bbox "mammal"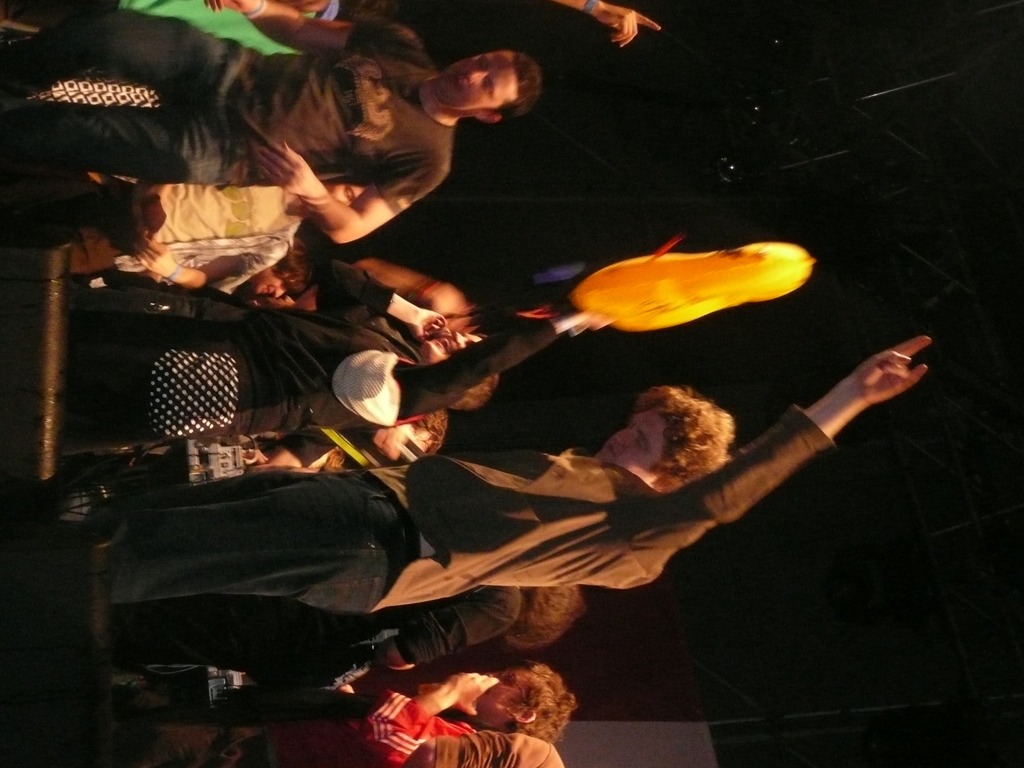
[97, 332, 934, 624]
